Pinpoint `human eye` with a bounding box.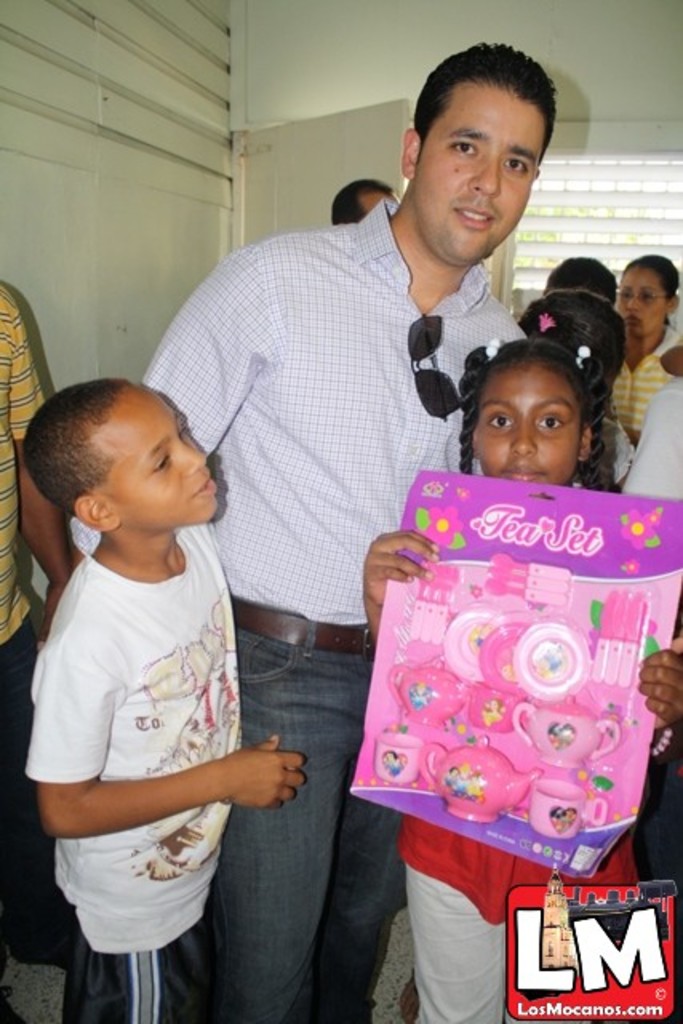
Rect(149, 456, 173, 480).
